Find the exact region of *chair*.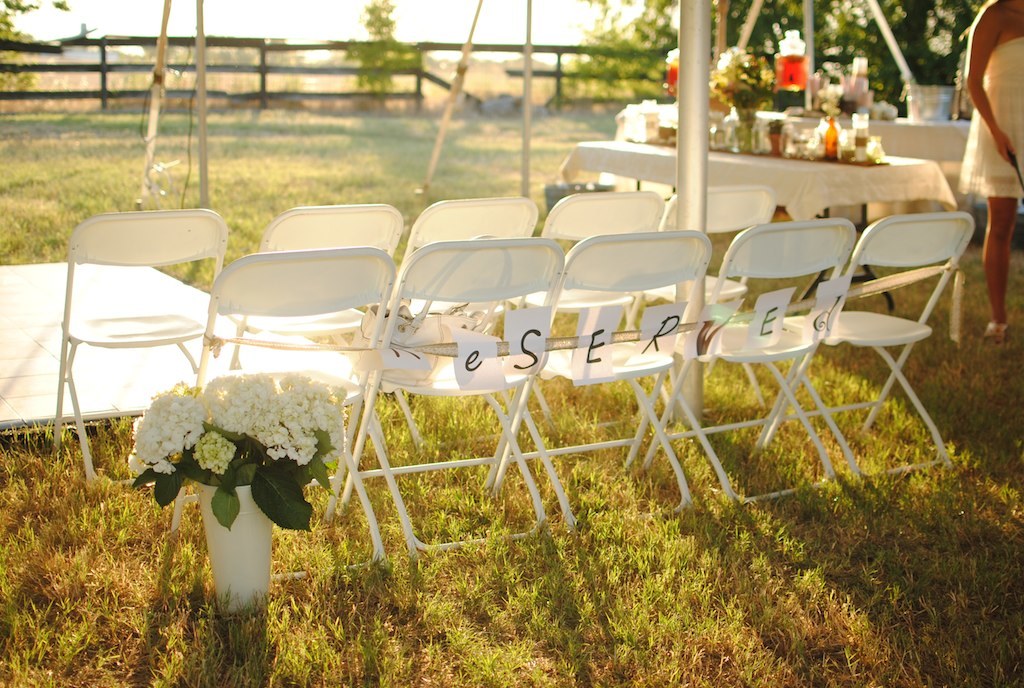
Exact region: left=29, top=207, right=223, bottom=487.
